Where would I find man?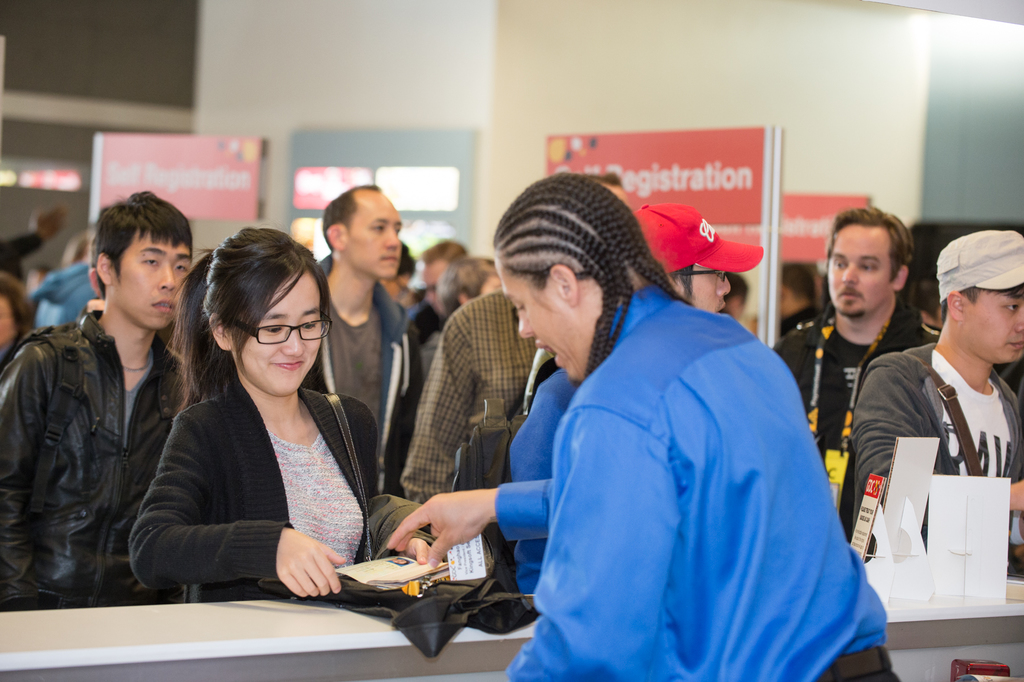
At box=[630, 204, 762, 305].
